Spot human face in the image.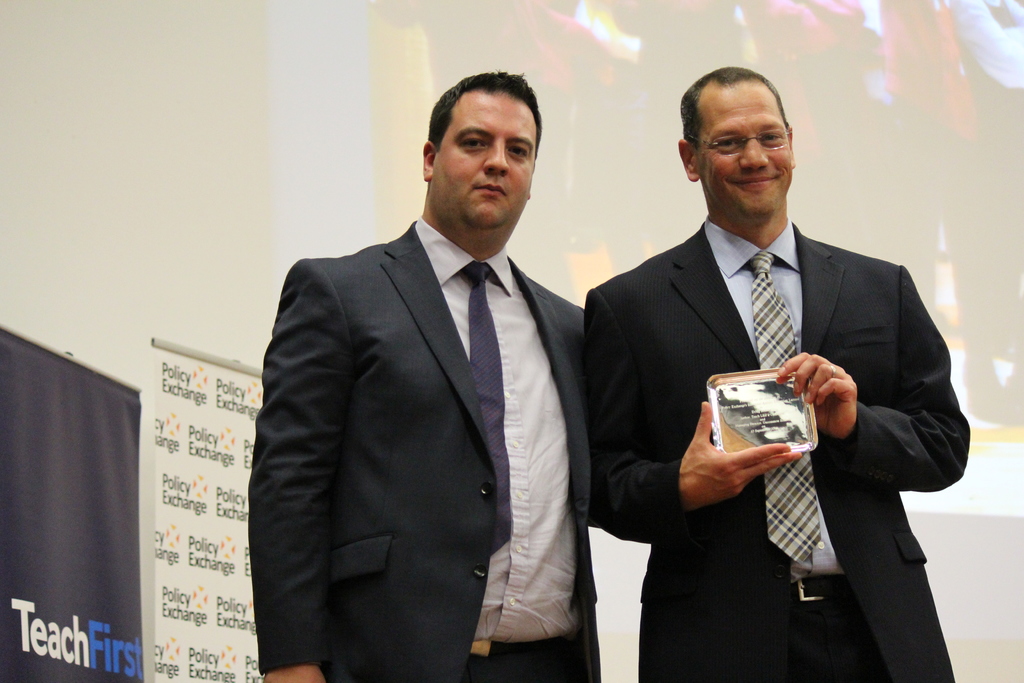
human face found at l=696, t=90, r=794, b=210.
